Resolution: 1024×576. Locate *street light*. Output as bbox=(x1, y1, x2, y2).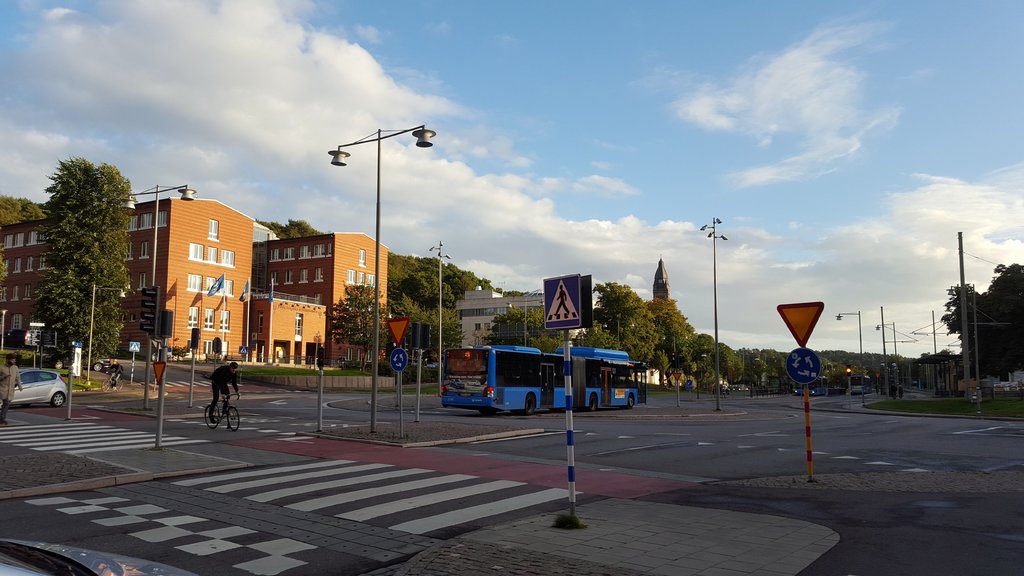
bbox=(0, 307, 9, 353).
